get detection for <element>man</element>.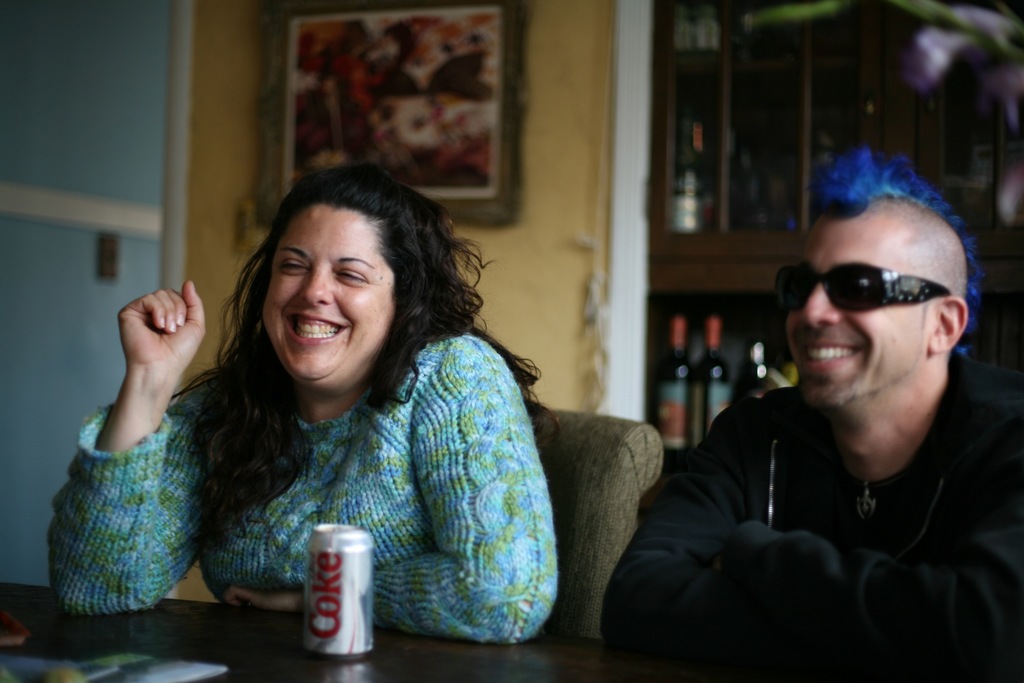
Detection: rect(636, 162, 1021, 661).
